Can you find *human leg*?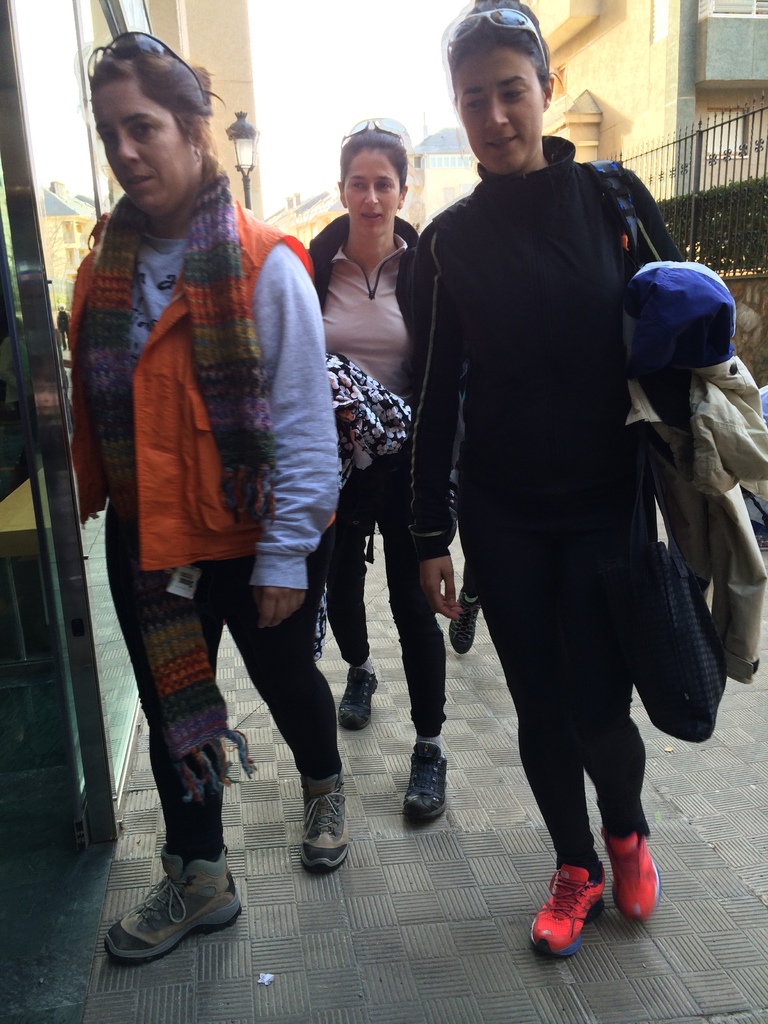
Yes, bounding box: rect(224, 522, 336, 867).
